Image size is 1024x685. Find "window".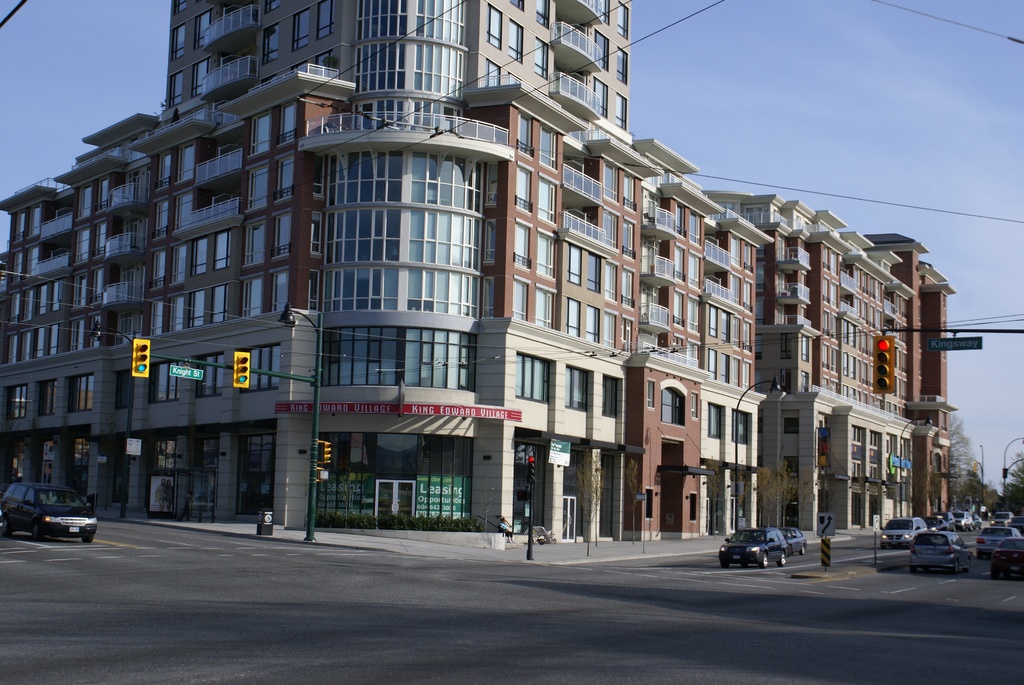
bbox=(623, 274, 636, 303).
